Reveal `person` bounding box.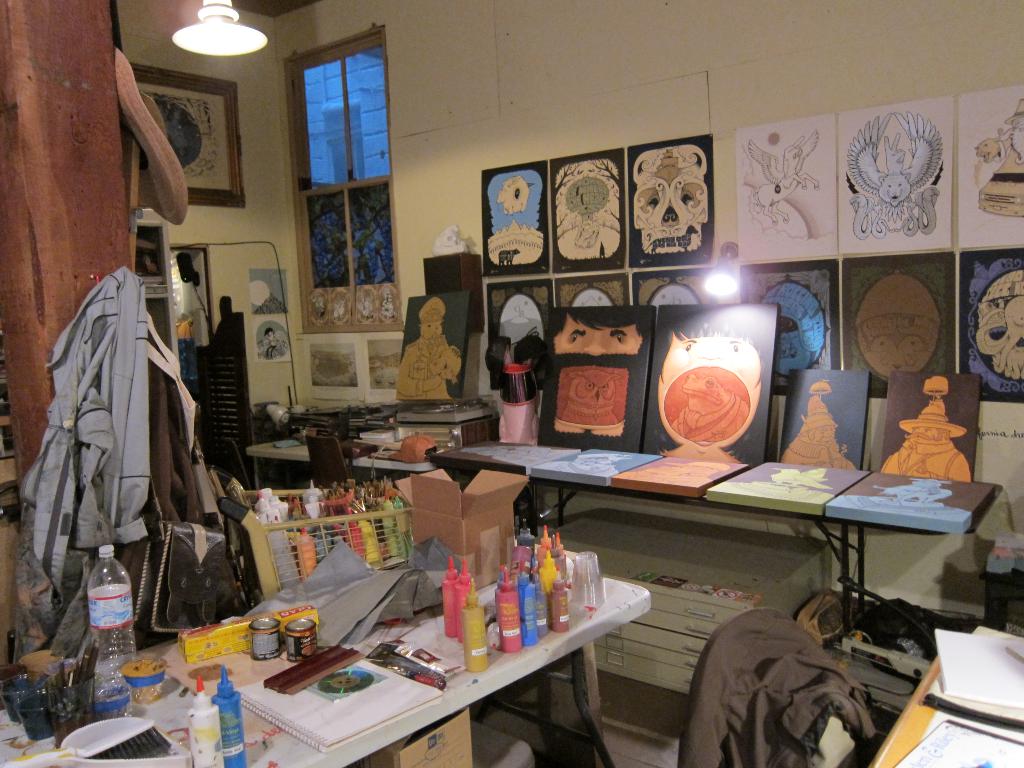
Revealed: locate(878, 396, 971, 481).
